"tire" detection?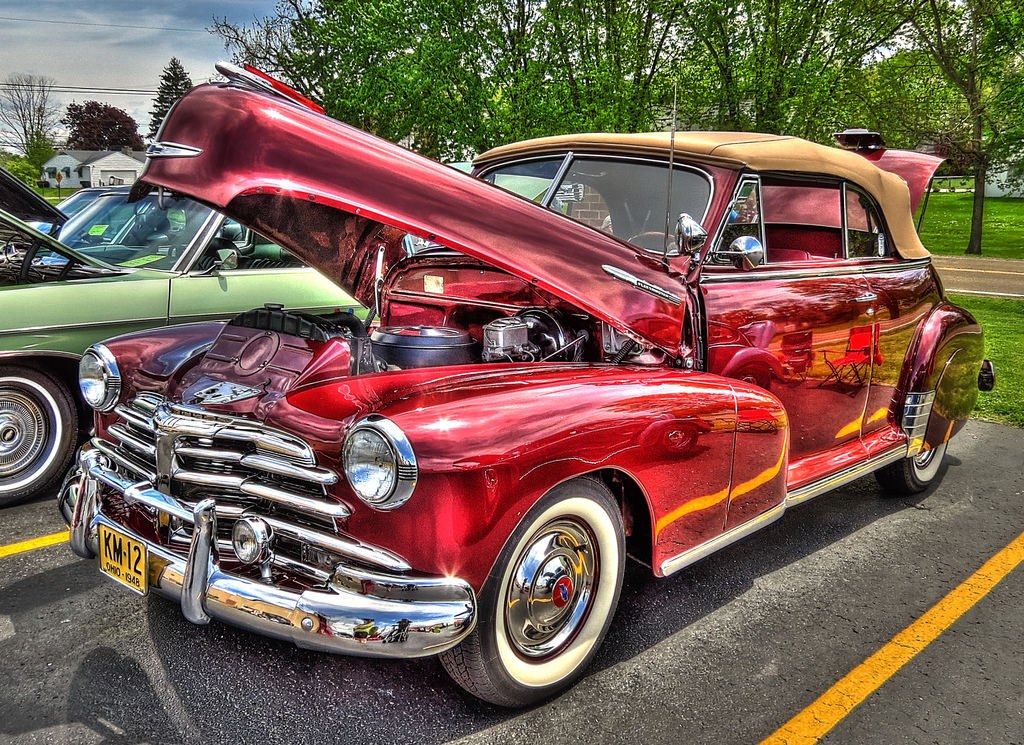
<bbox>0, 362, 84, 510</bbox>
